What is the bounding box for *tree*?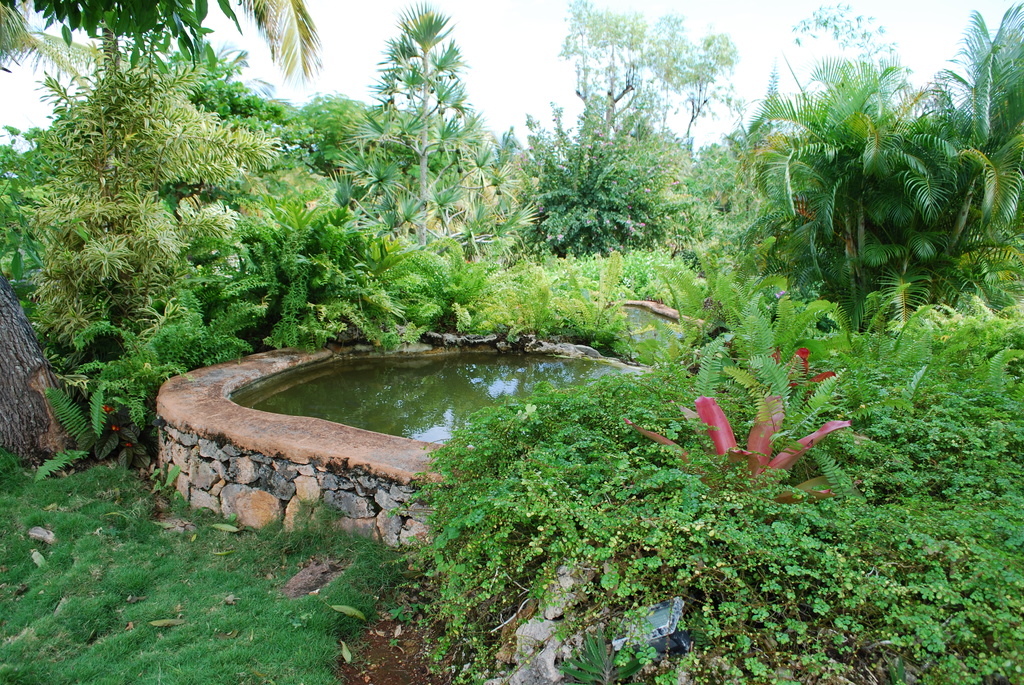
687 31 738 143.
